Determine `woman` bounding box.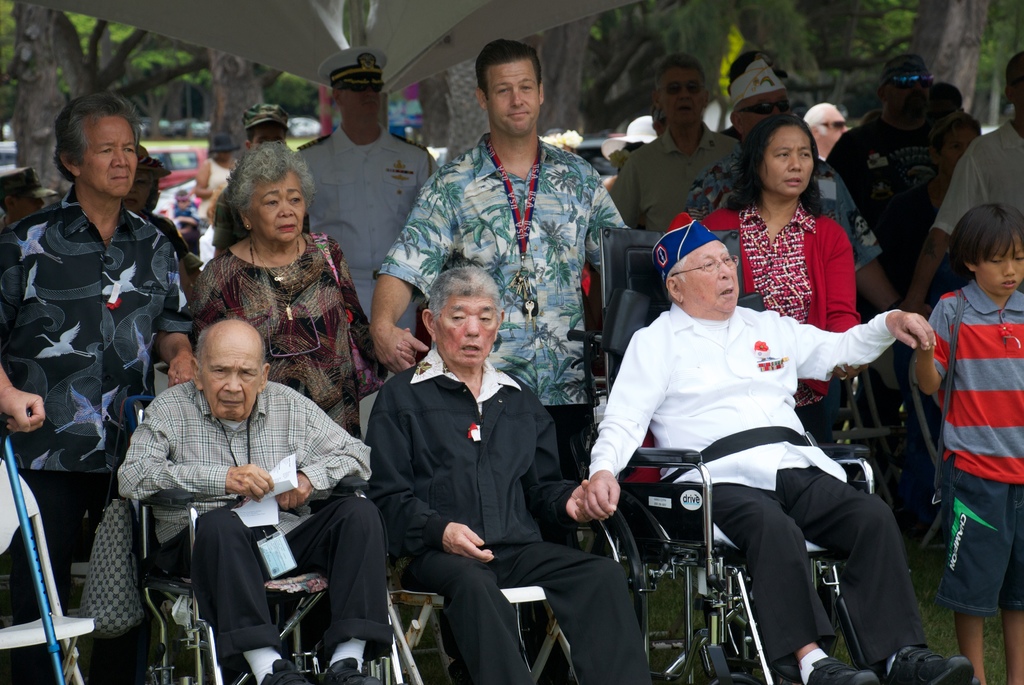
Determined: (698,115,860,410).
